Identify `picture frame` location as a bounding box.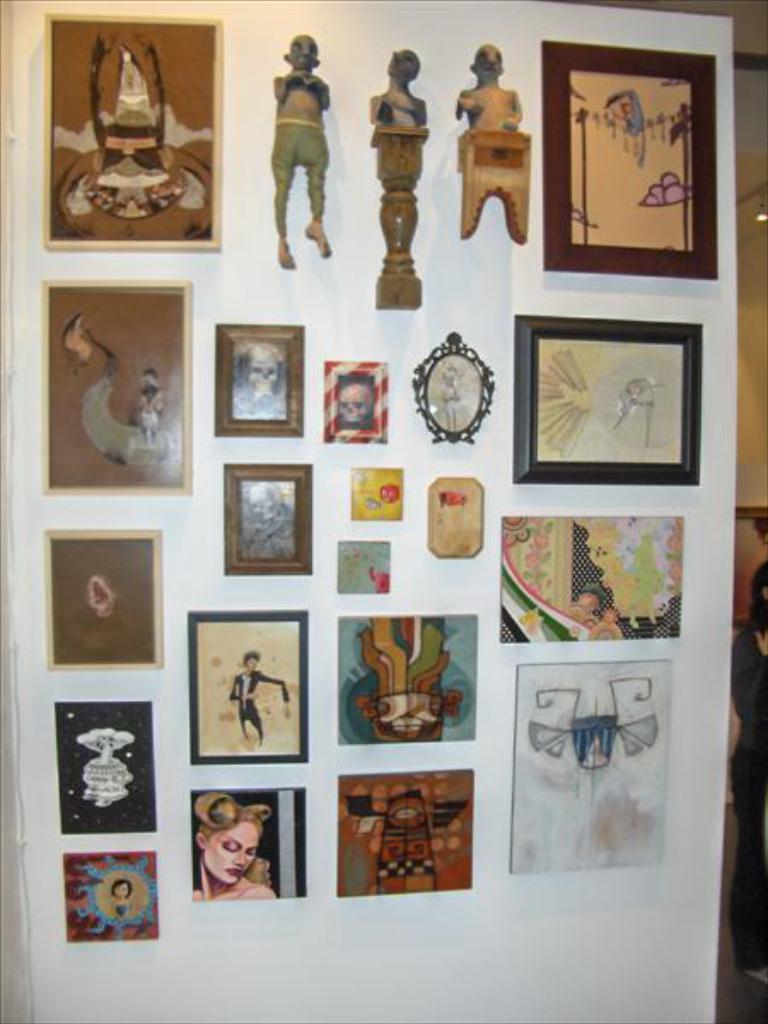
bbox=[184, 608, 311, 766].
